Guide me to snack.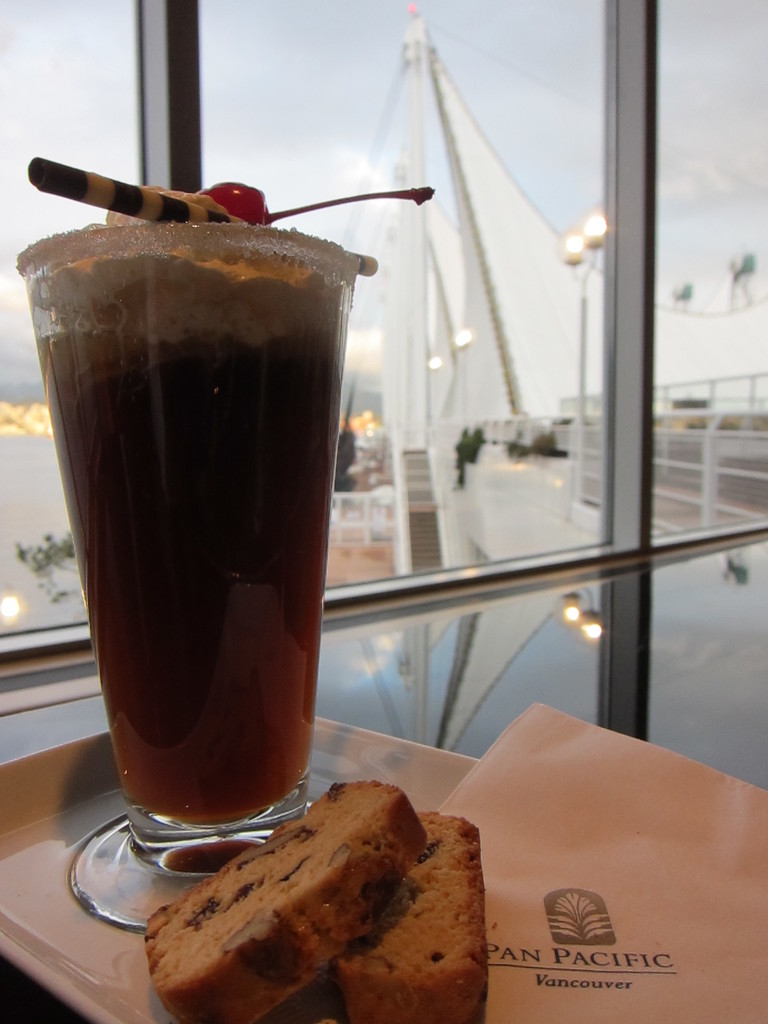
Guidance: [322, 800, 506, 1022].
